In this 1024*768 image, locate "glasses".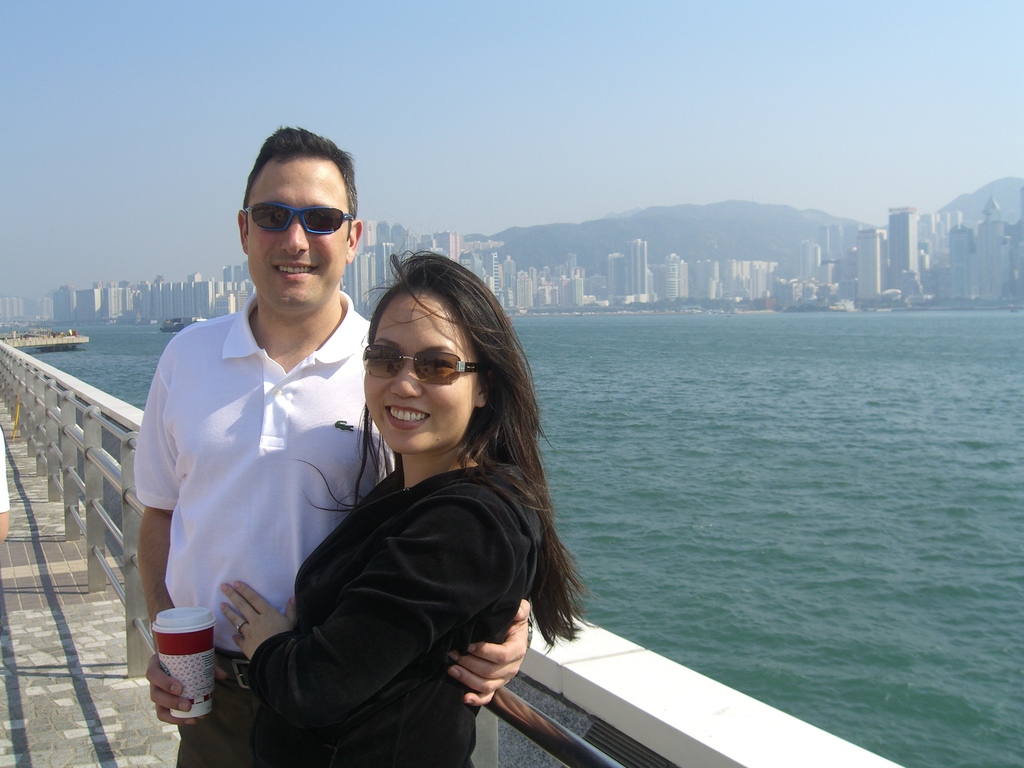
Bounding box: [243,198,354,241].
